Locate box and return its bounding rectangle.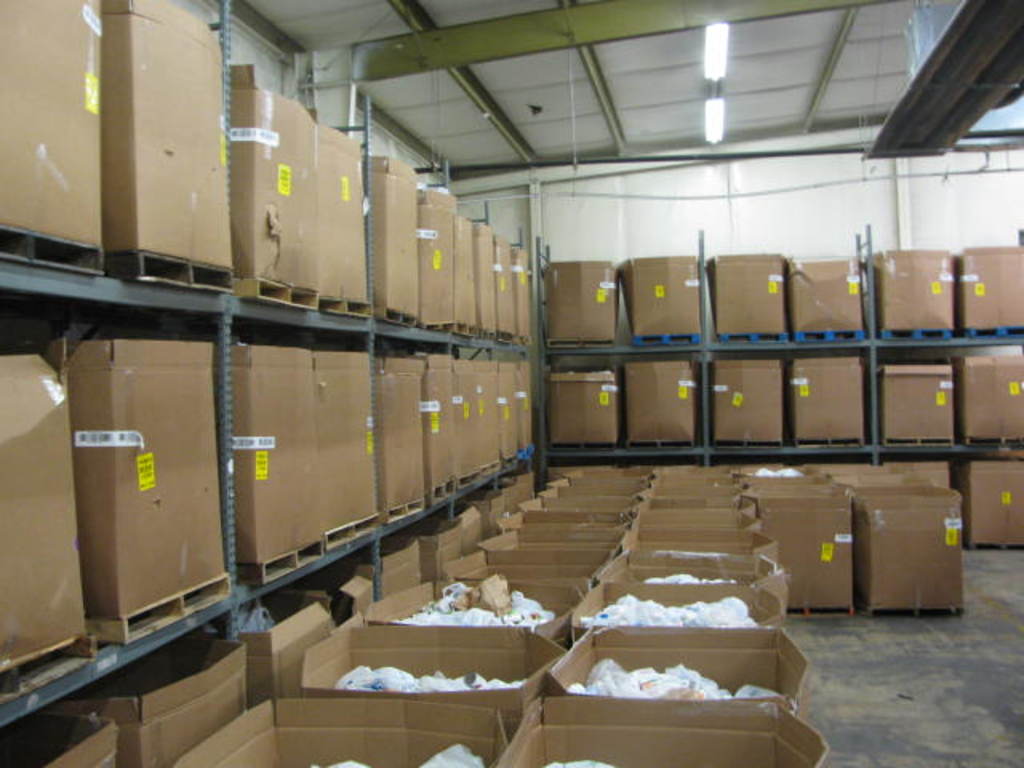
96, 0, 232, 290.
